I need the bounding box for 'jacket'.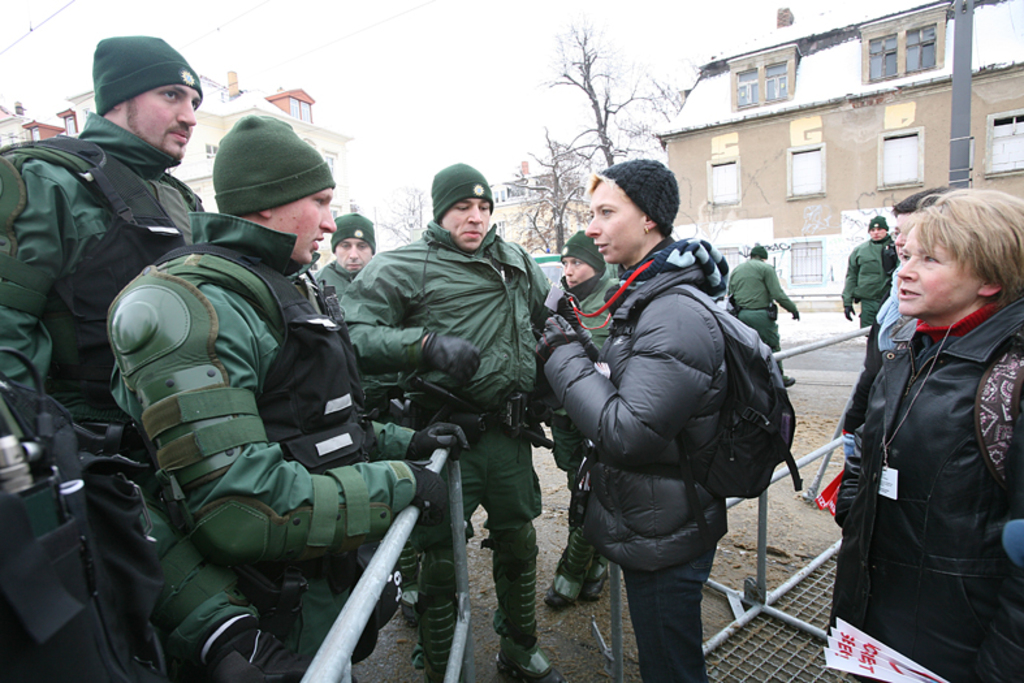
Here it is: bbox=(527, 265, 730, 579).
